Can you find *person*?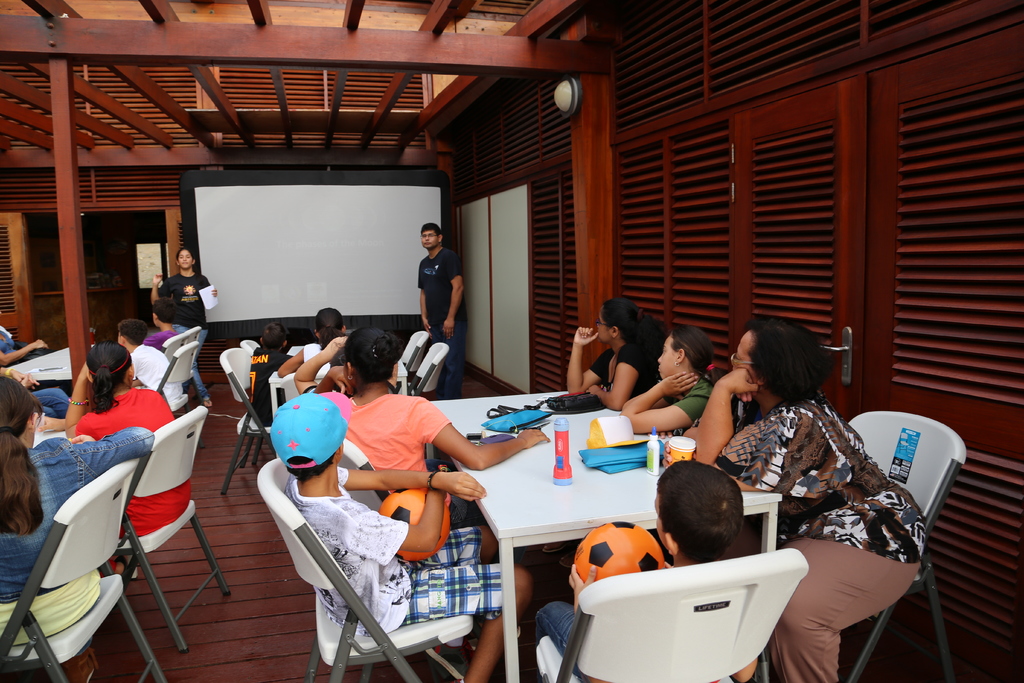
Yes, bounding box: crop(271, 391, 536, 682).
